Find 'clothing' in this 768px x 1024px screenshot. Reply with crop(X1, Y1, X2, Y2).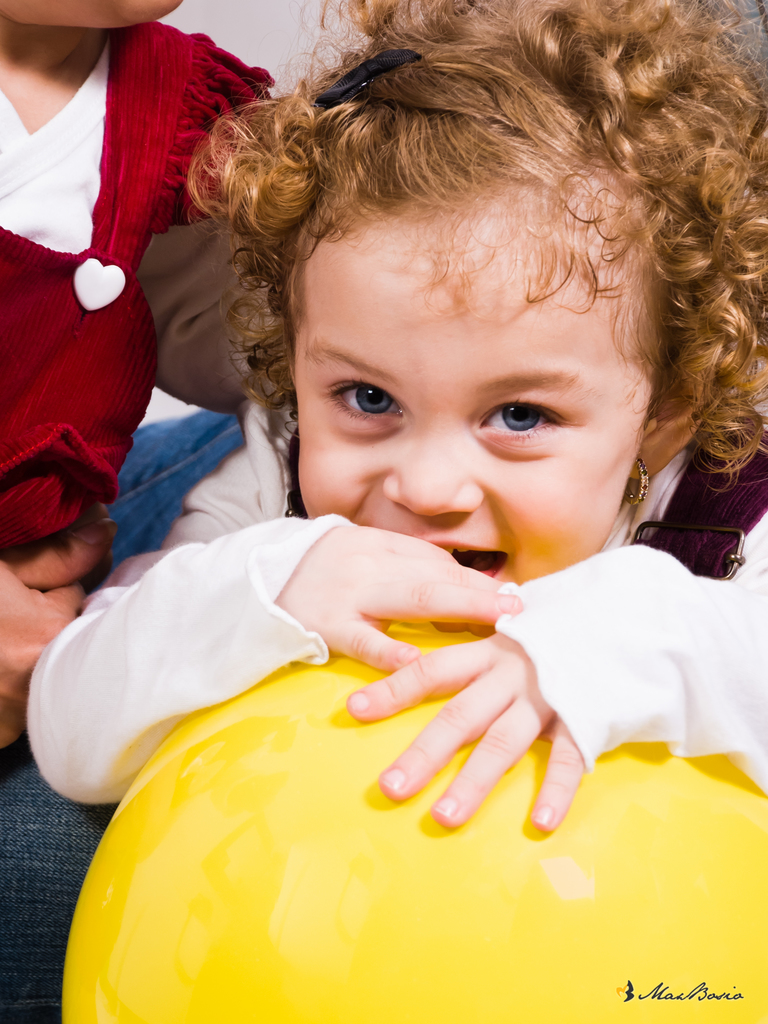
crop(15, 30, 279, 551).
